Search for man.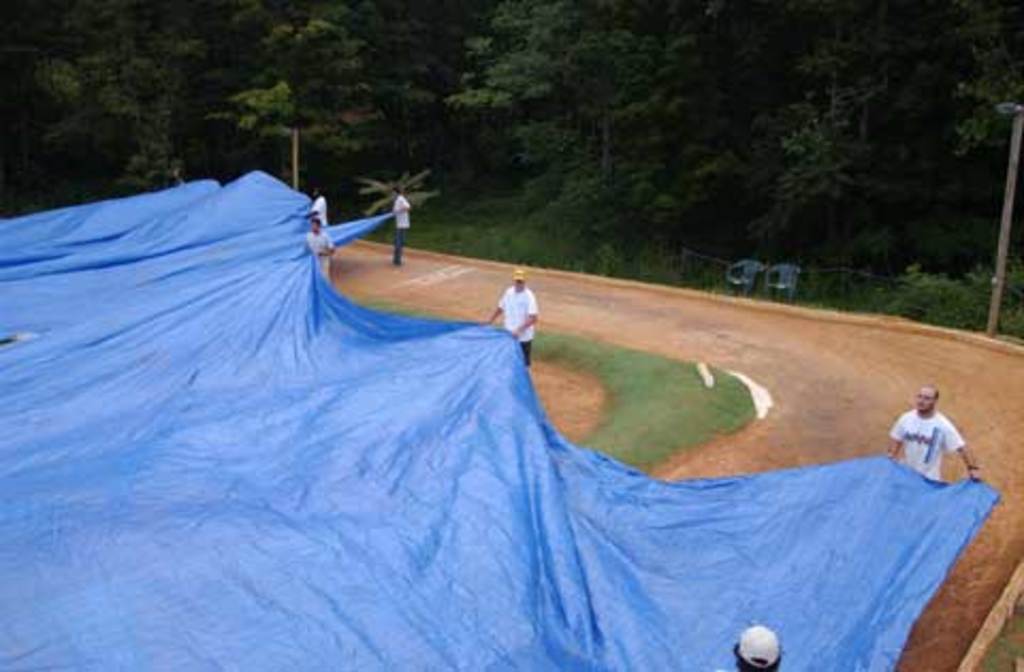
Found at Rect(388, 190, 407, 265).
